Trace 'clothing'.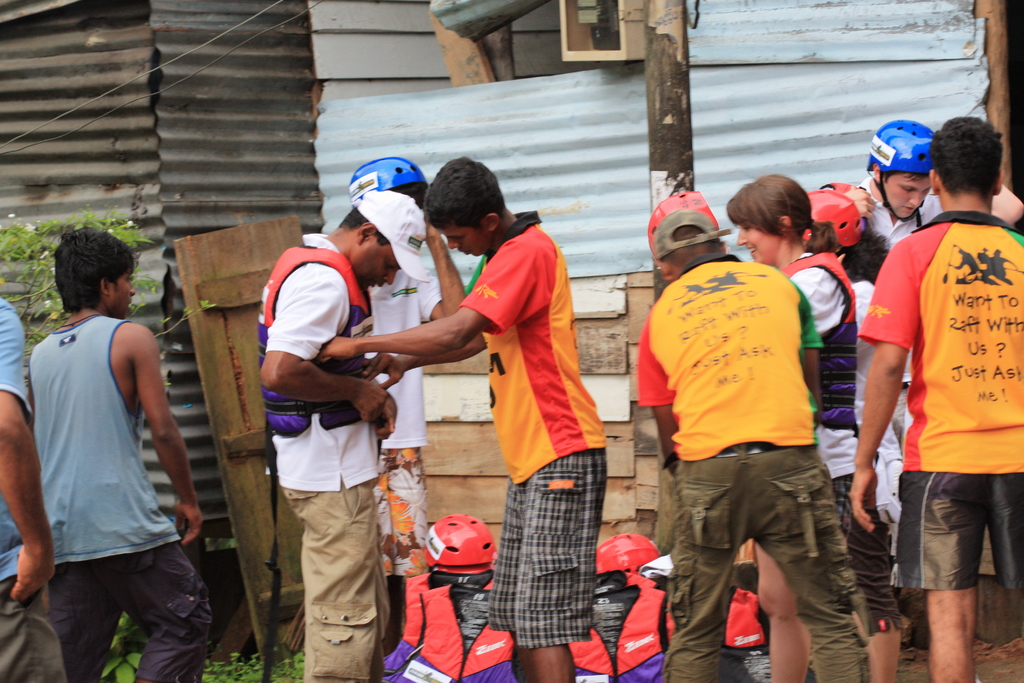
Traced to region(259, 233, 438, 682).
